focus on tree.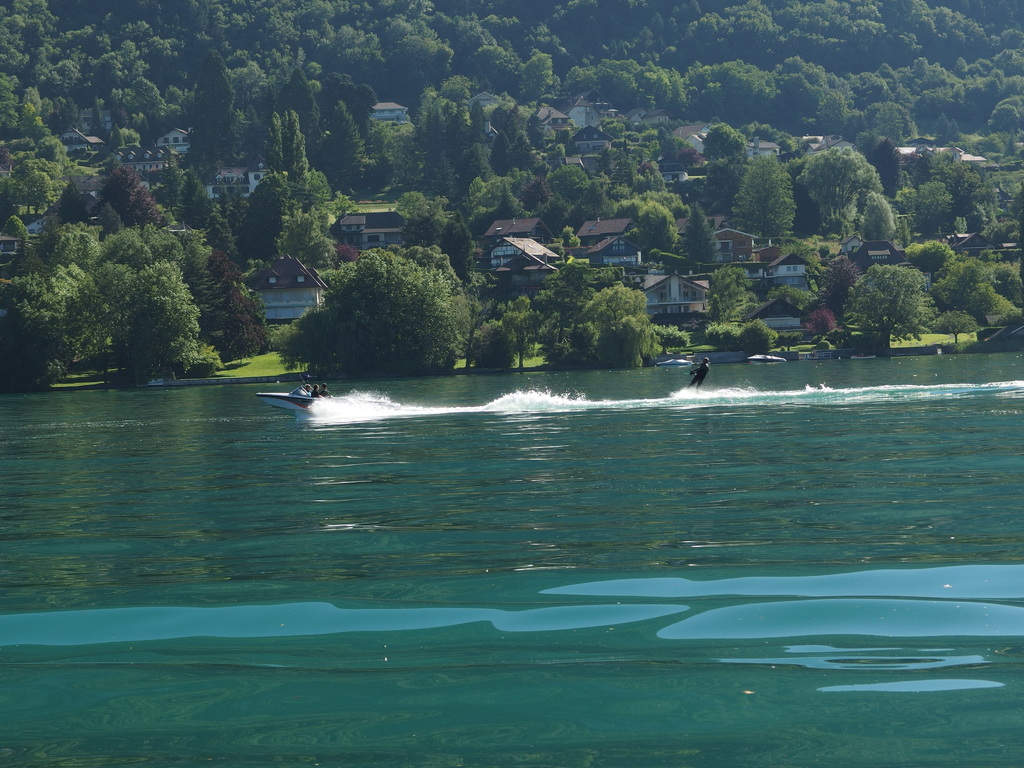
Focused at bbox(799, 145, 884, 236).
